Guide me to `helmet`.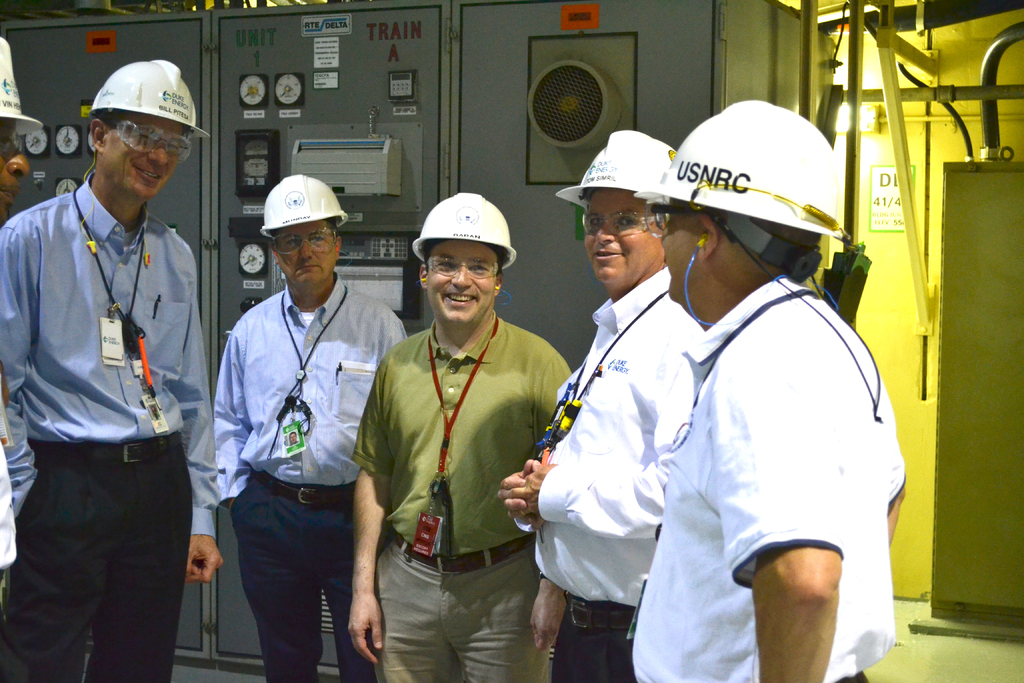
Guidance: detection(408, 197, 517, 280).
